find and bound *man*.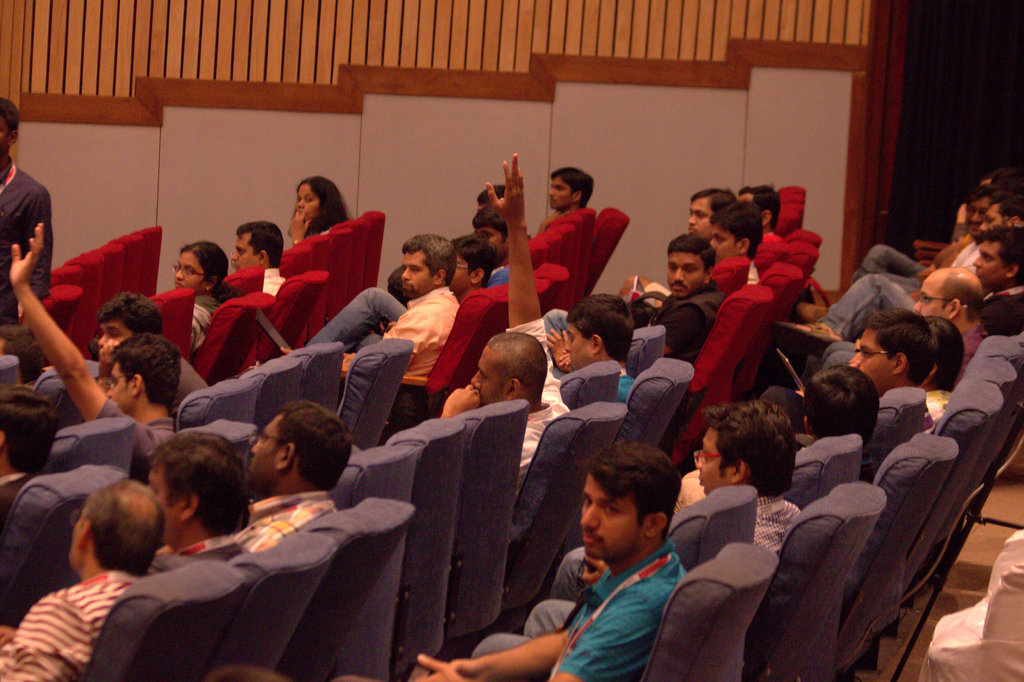
Bound: [left=819, top=227, right=1023, bottom=371].
